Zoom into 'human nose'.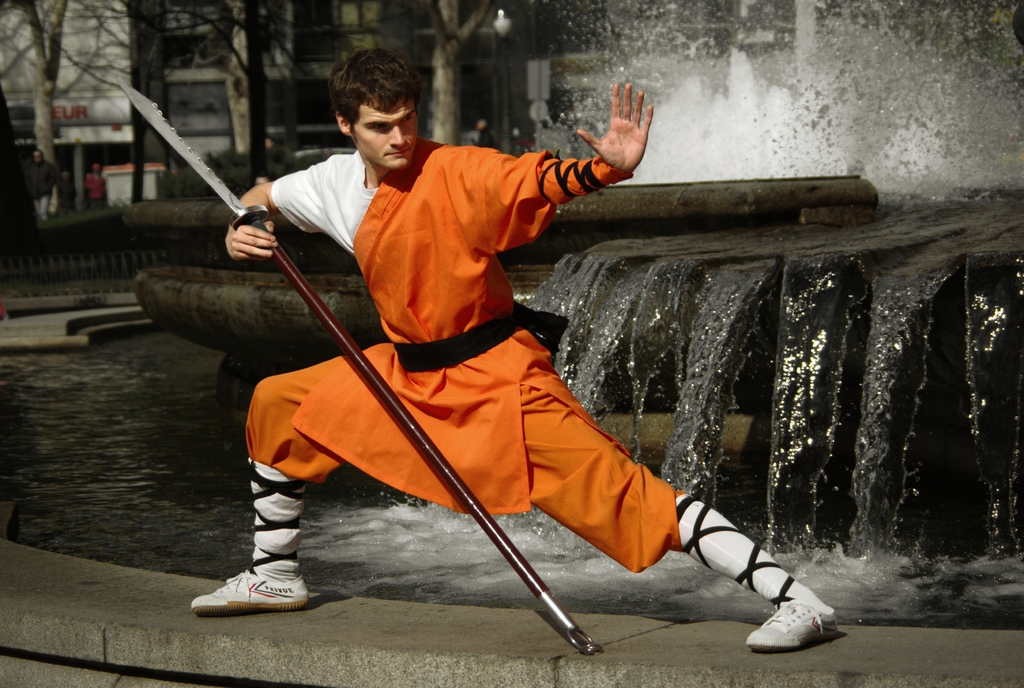
Zoom target: [387,123,406,145].
